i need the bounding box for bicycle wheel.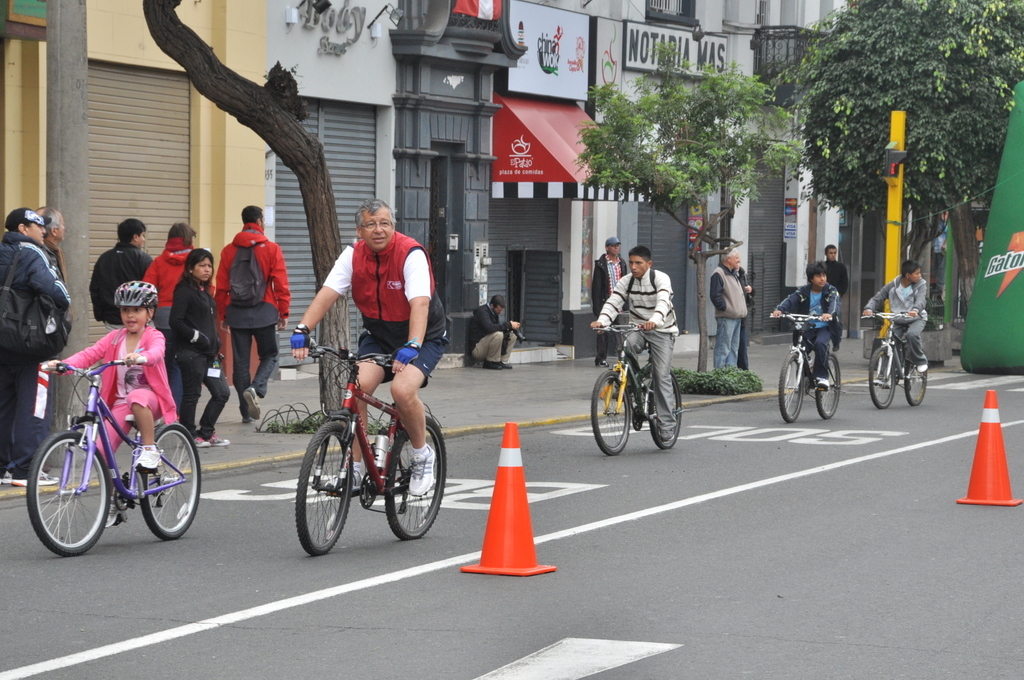
Here it is: bbox=[900, 343, 937, 409].
